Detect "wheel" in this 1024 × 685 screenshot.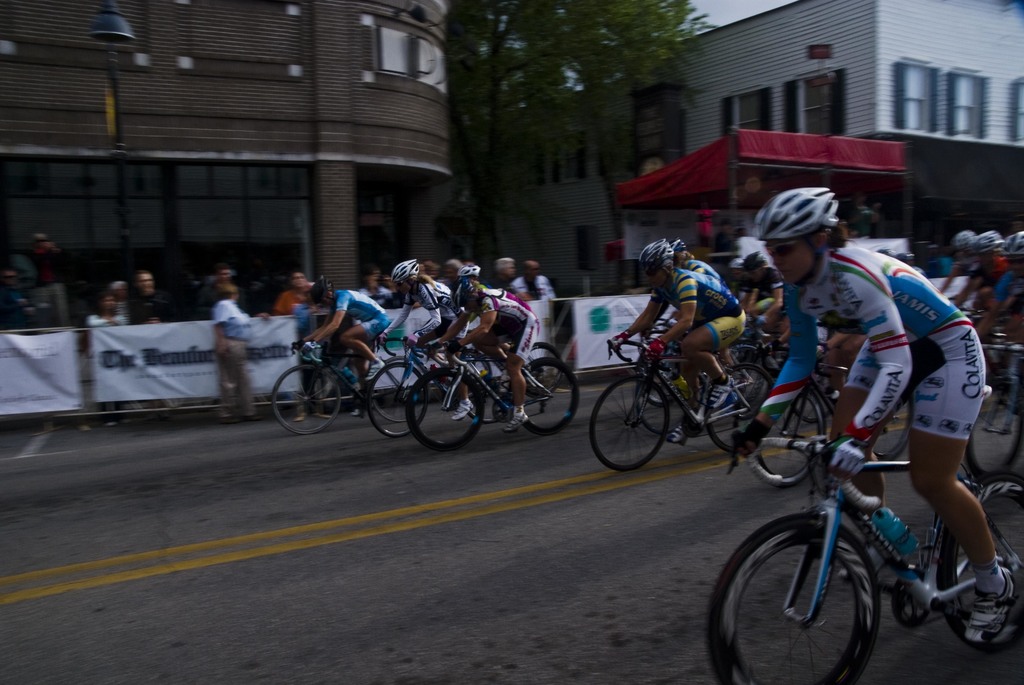
Detection: bbox=(274, 358, 346, 431).
